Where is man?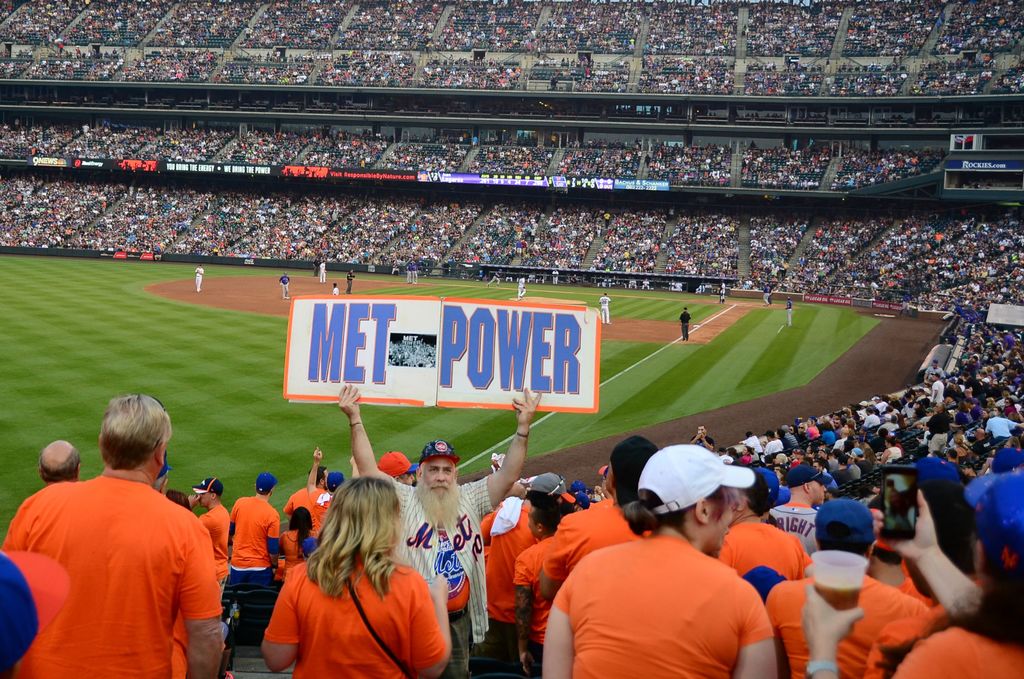
[x1=280, y1=271, x2=292, y2=304].
